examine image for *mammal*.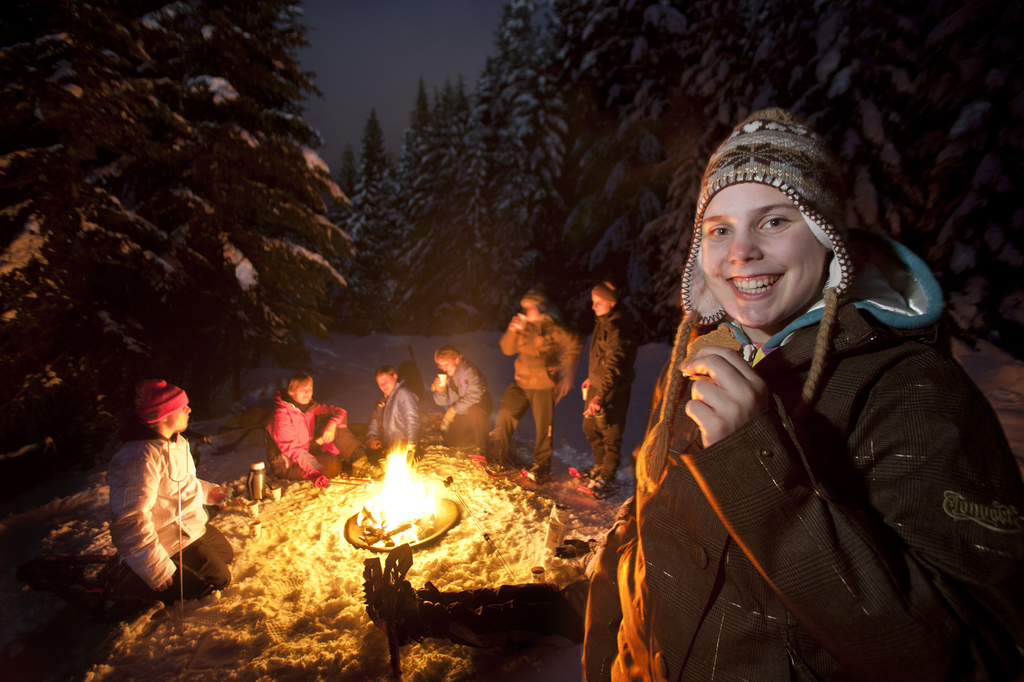
Examination result: 267:369:361:484.
